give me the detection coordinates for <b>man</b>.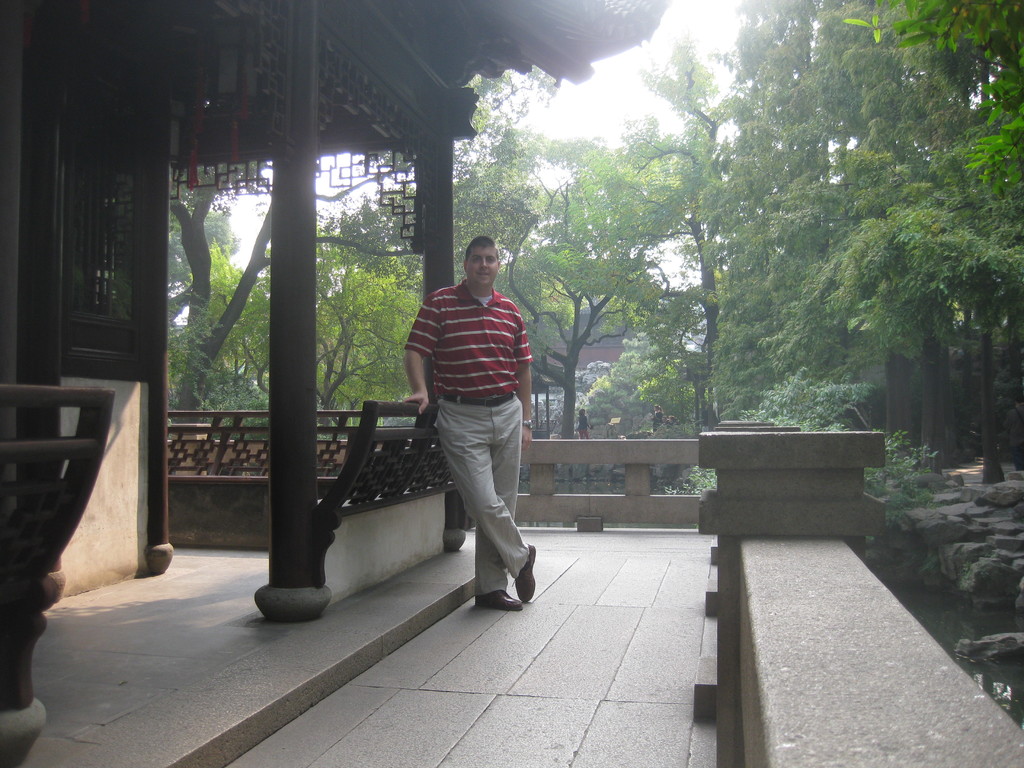
l=408, t=239, r=544, b=627.
